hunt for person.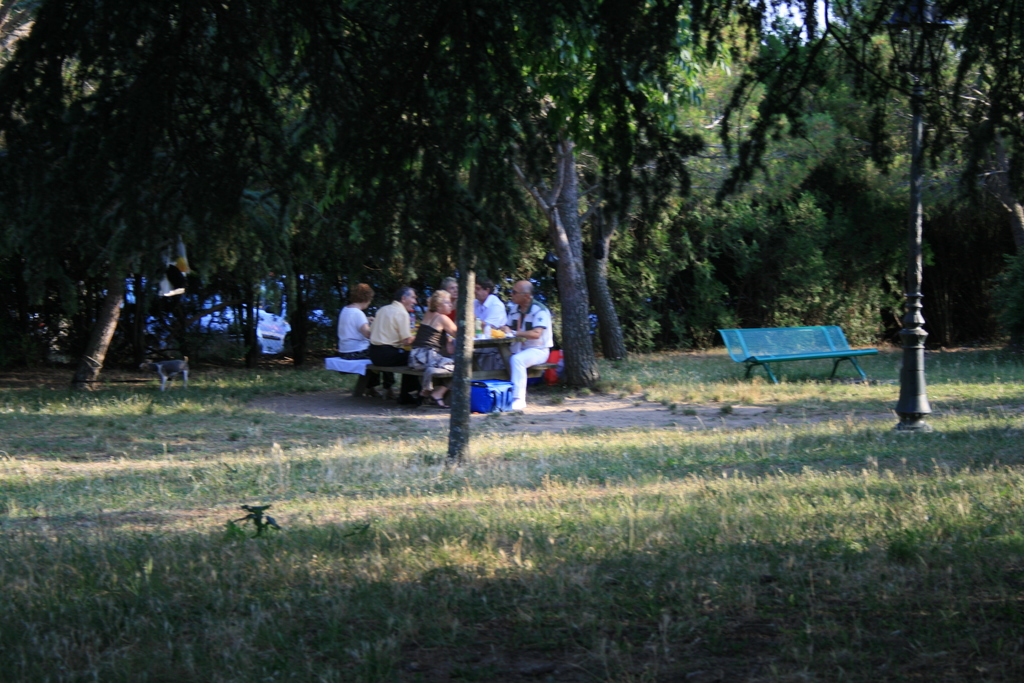
Hunted down at crop(367, 281, 419, 407).
